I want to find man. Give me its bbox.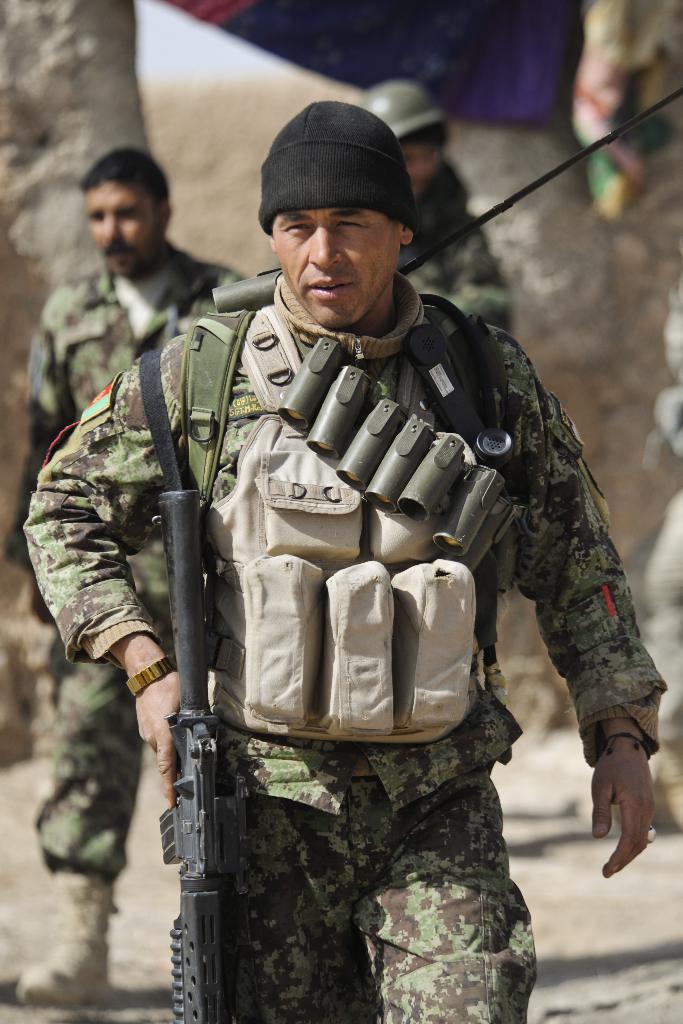
box(8, 140, 253, 1003).
